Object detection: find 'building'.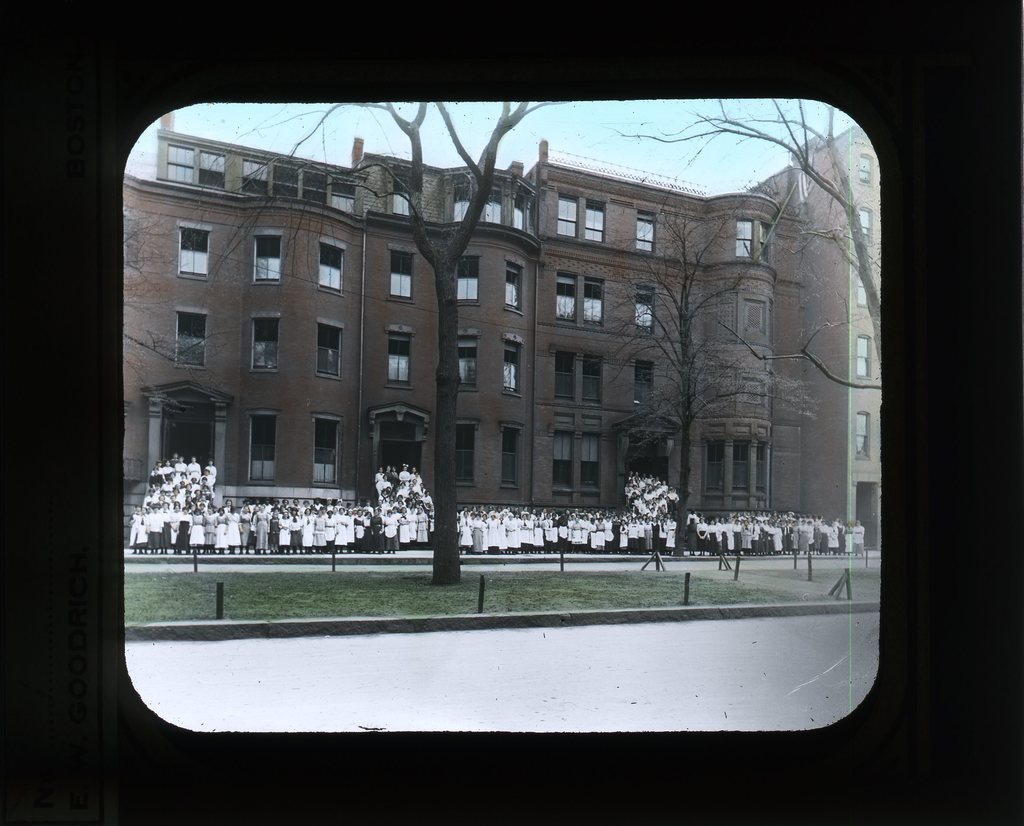
select_region(746, 125, 884, 554).
